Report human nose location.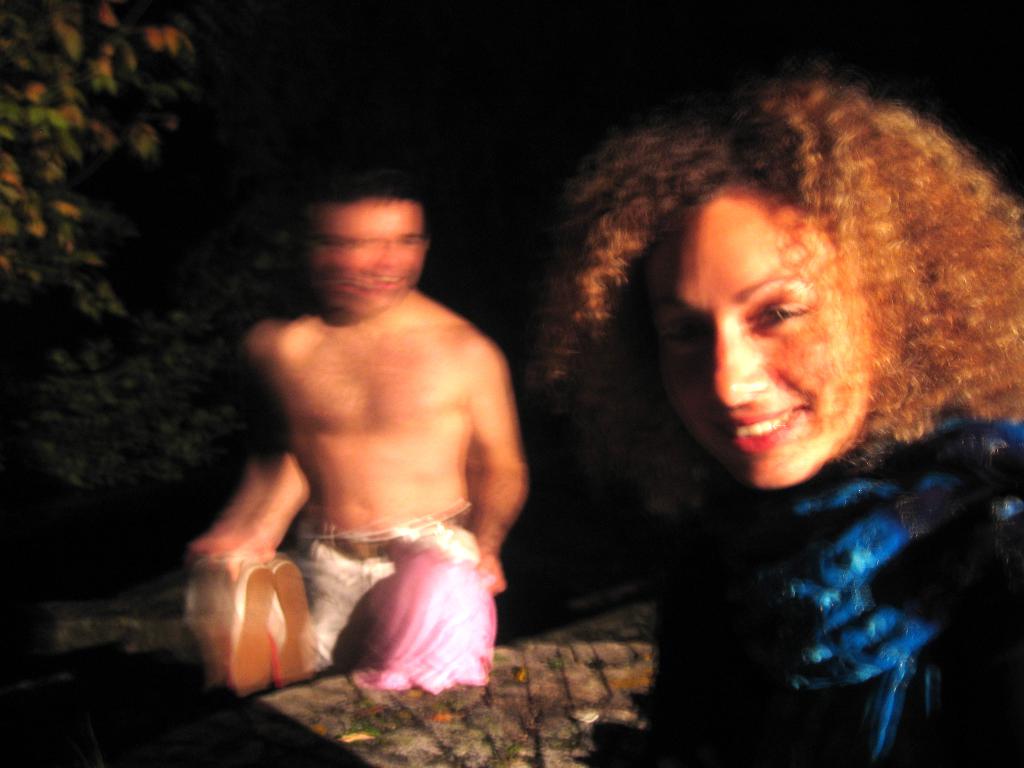
Report: x1=378, y1=239, x2=406, y2=269.
